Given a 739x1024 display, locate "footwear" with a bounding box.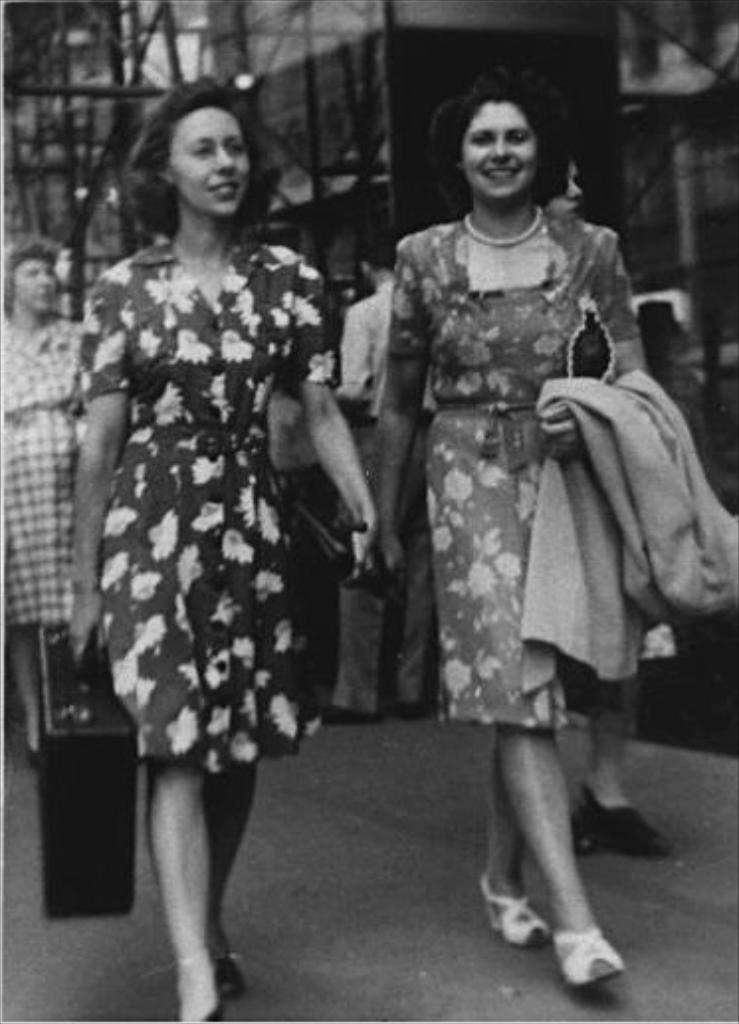
Located: (x1=481, y1=879, x2=553, y2=945).
